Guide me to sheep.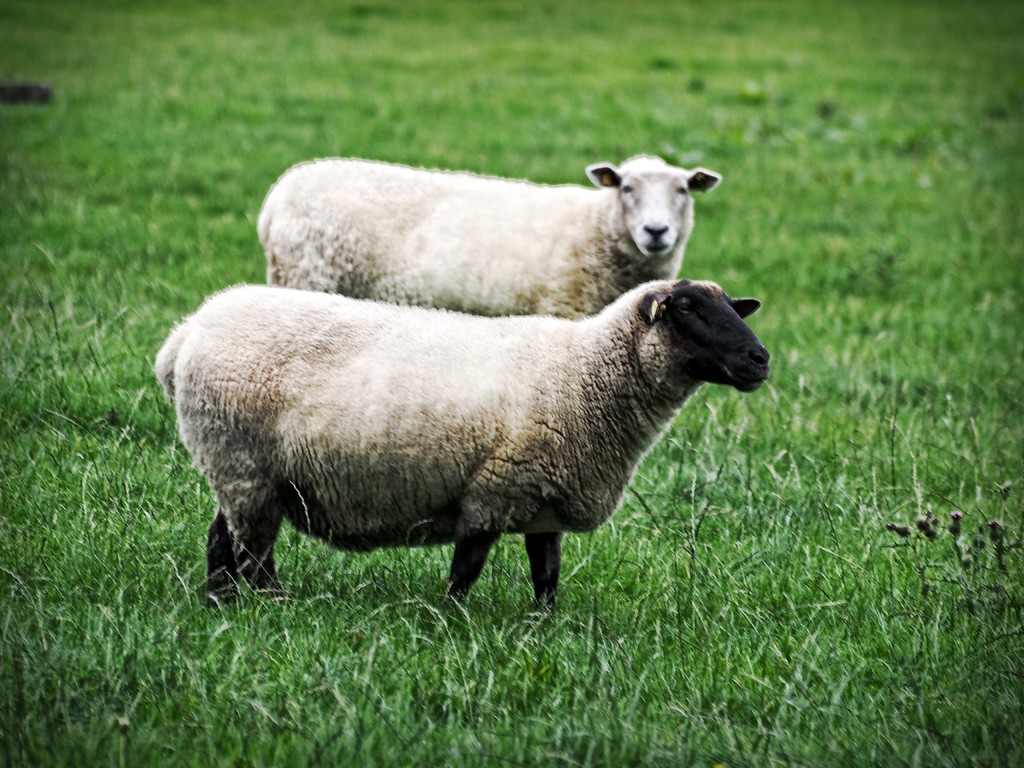
Guidance: <region>151, 275, 773, 604</region>.
